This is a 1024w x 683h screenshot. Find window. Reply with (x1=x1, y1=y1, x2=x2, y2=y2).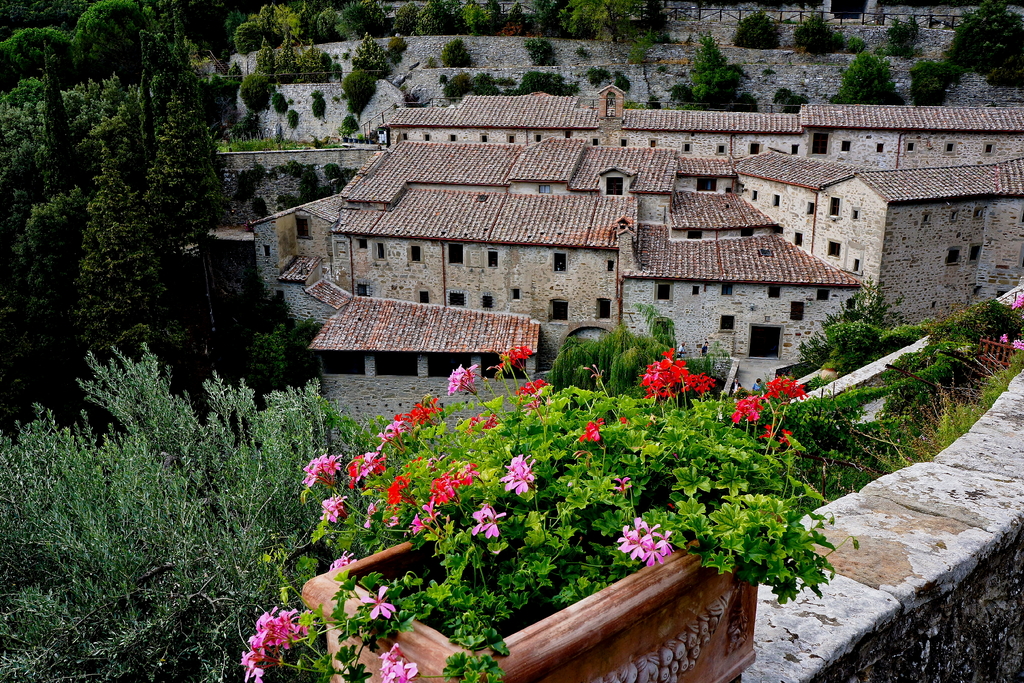
(x1=692, y1=169, x2=724, y2=192).
